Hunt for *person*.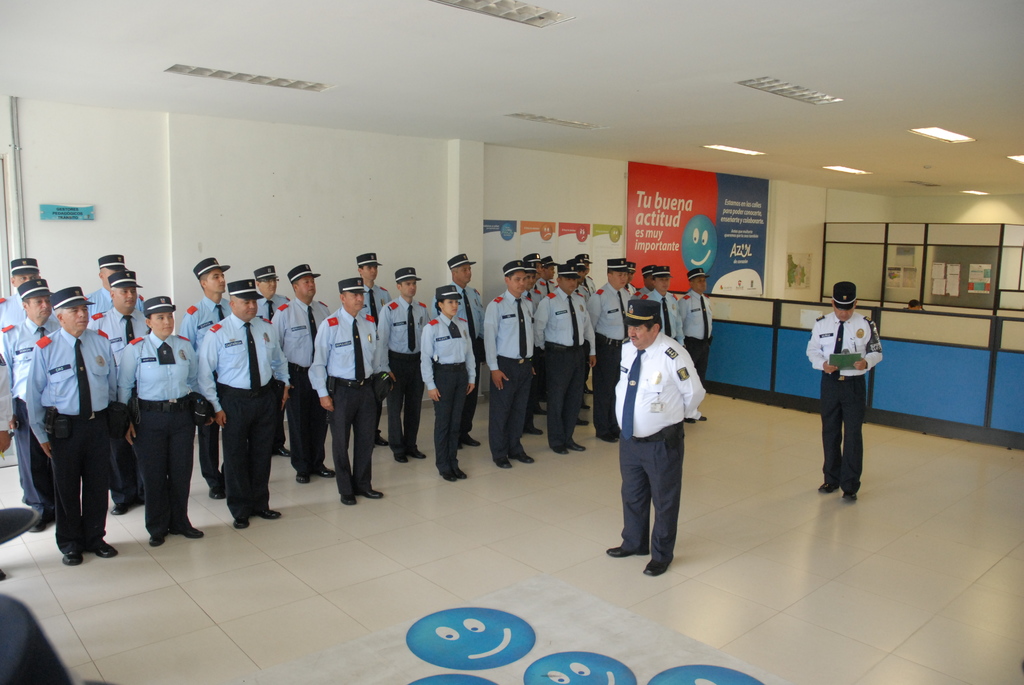
Hunted down at (191,277,294,526).
